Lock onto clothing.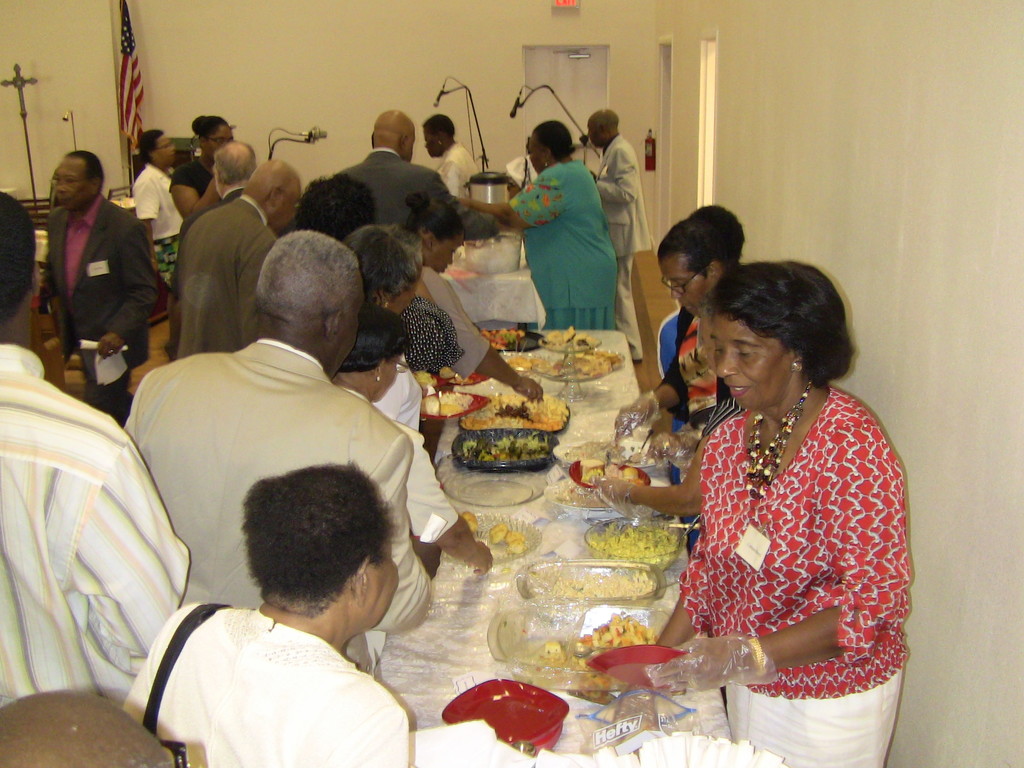
Locked: bbox(0, 339, 190, 711).
